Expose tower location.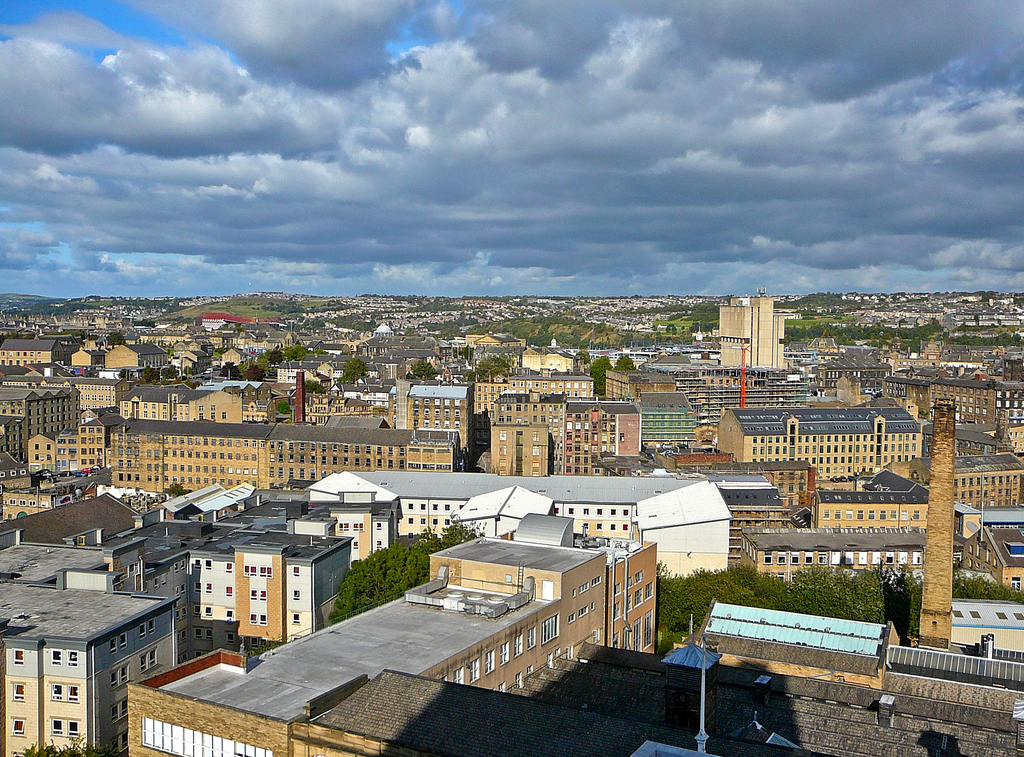
Exposed at [912, 397, 952, 650].
